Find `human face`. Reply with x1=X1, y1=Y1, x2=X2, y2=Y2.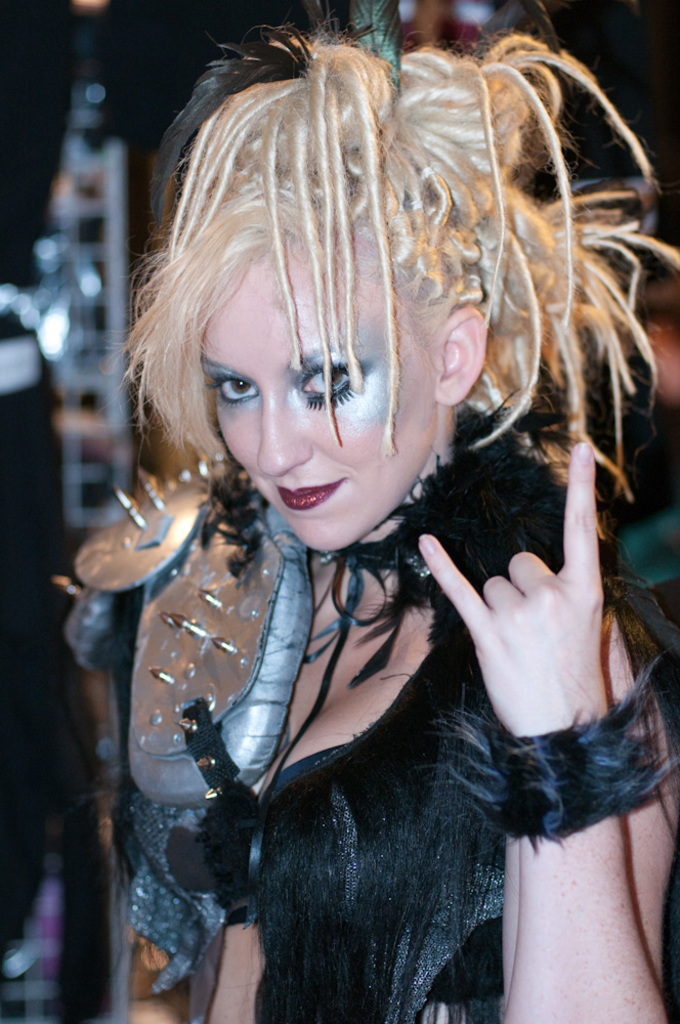
x1=198, y1=244, x2=437, y2=552.
